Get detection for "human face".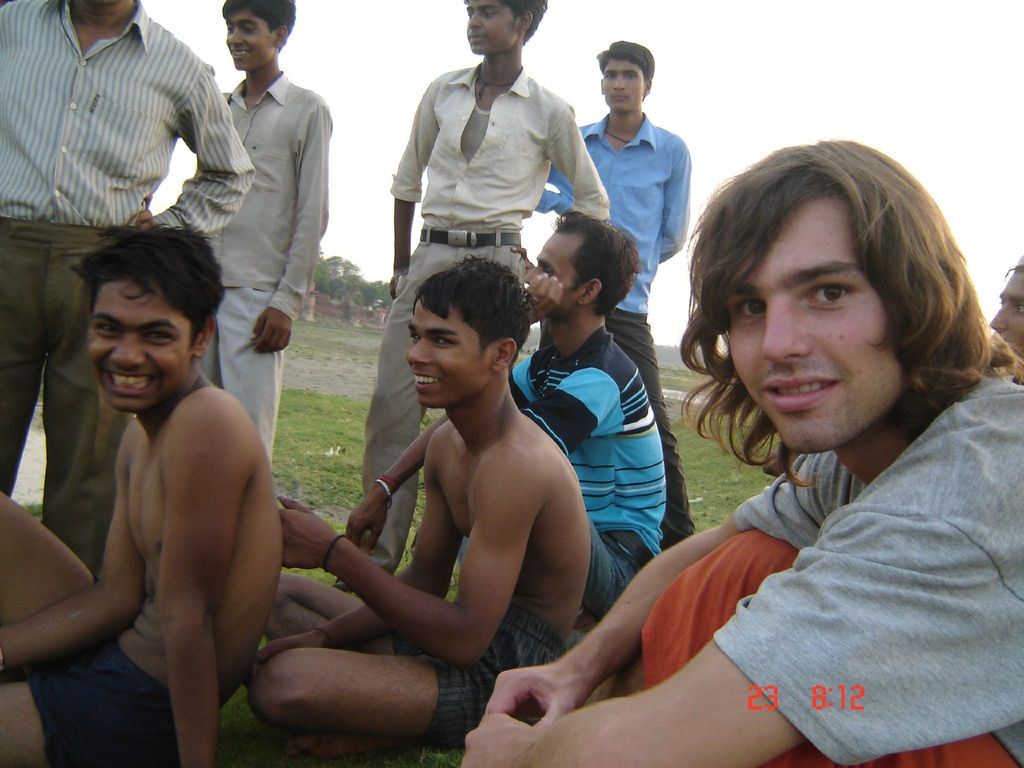
Detection: (x1=406, y1=292, x2=492, y2=415).
